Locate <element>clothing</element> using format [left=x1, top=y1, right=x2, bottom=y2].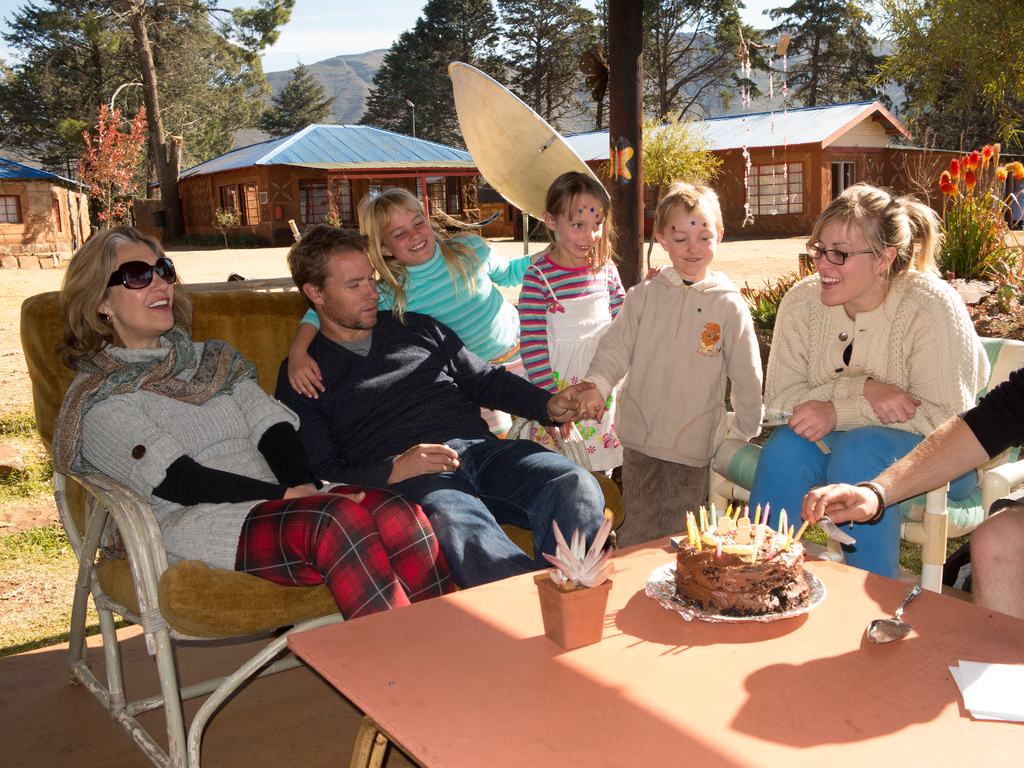
[left=43, top=318, right=461, bottom=618].
